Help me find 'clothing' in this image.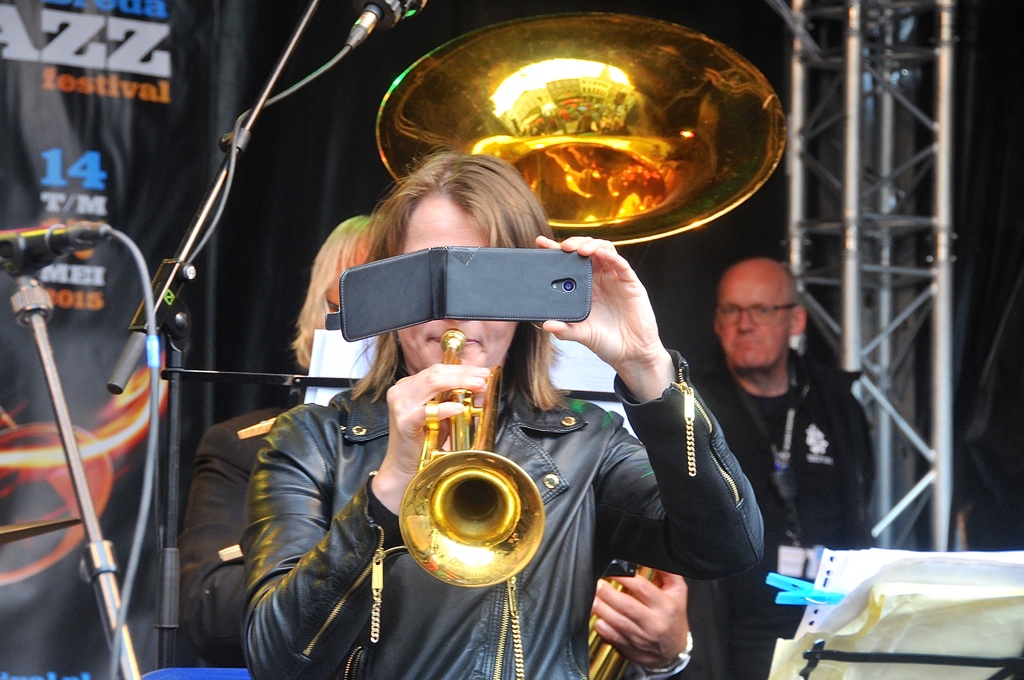
Found it: 689:366:885:679.
